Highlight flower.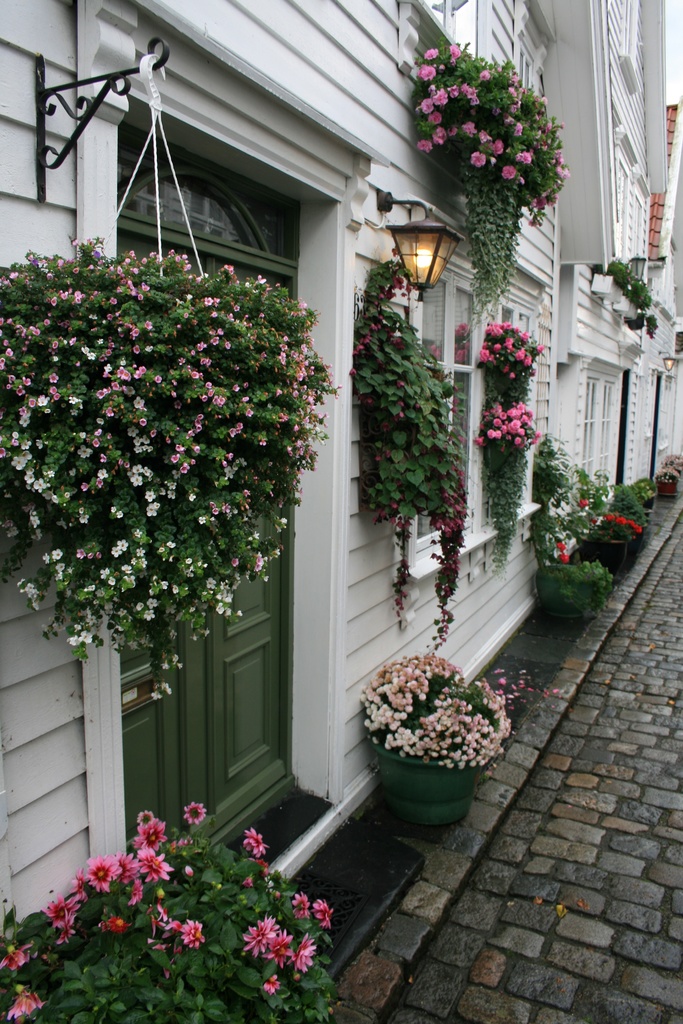
Highlighted region: (162, 911, 185, 940).
